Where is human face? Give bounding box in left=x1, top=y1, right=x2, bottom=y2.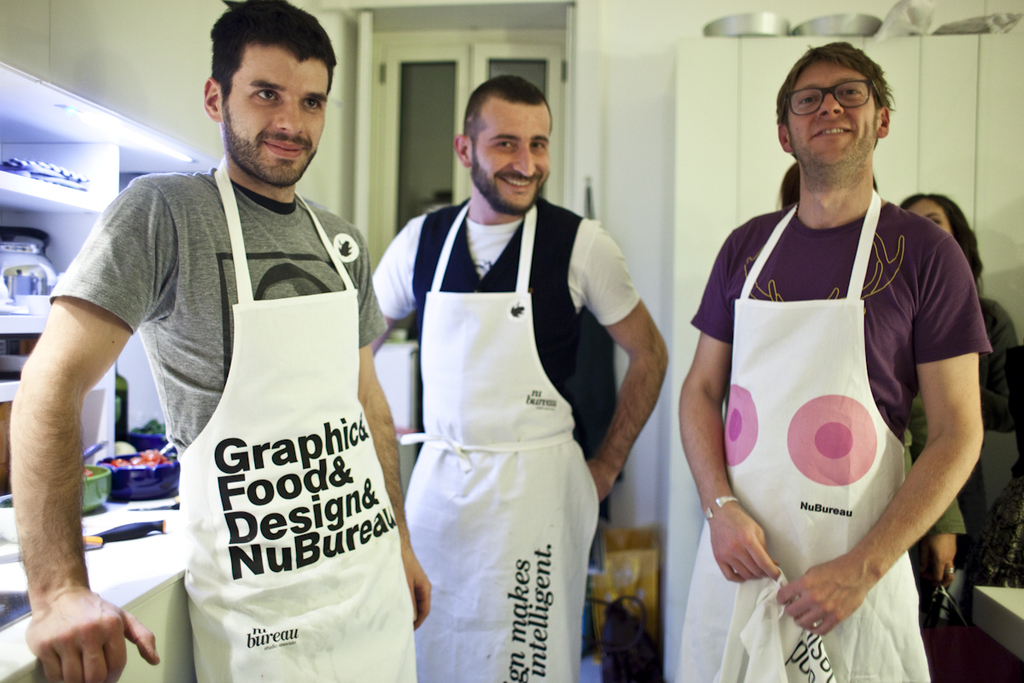
left=907, top=200, right=954, bottom=241.
